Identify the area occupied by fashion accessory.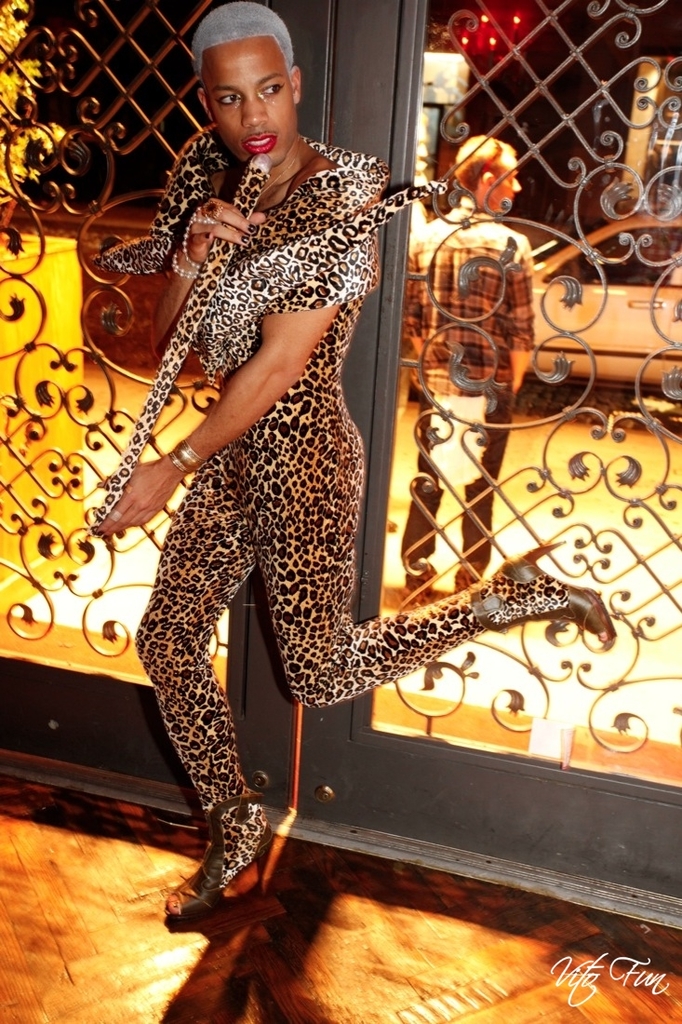
Area: 166 451 191 476.
